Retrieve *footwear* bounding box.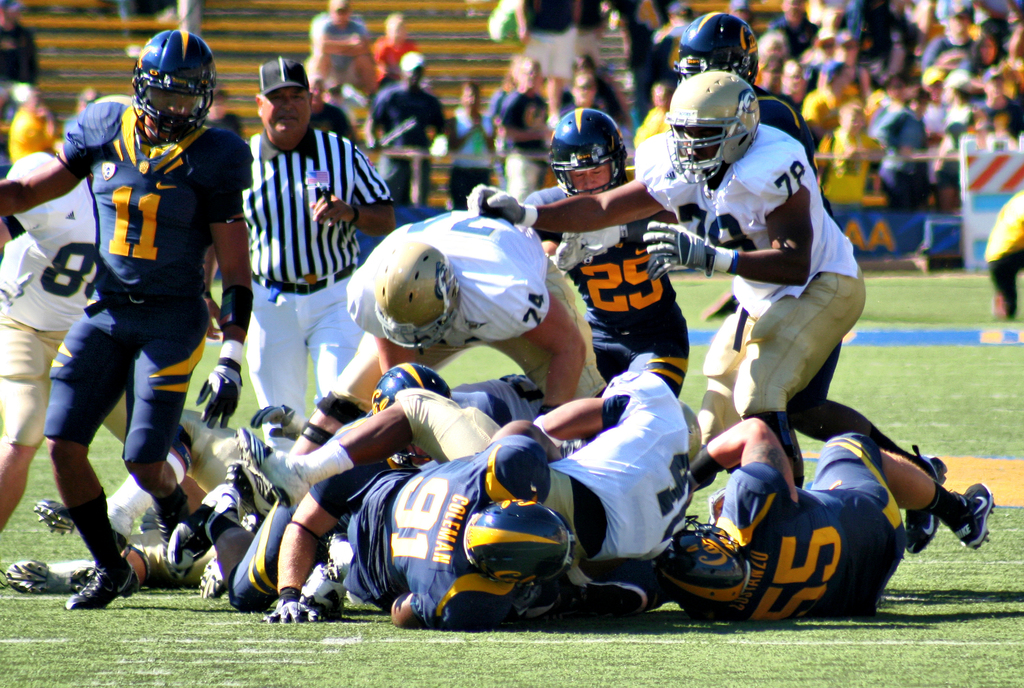
Bounding box: 49:555:121:620.
